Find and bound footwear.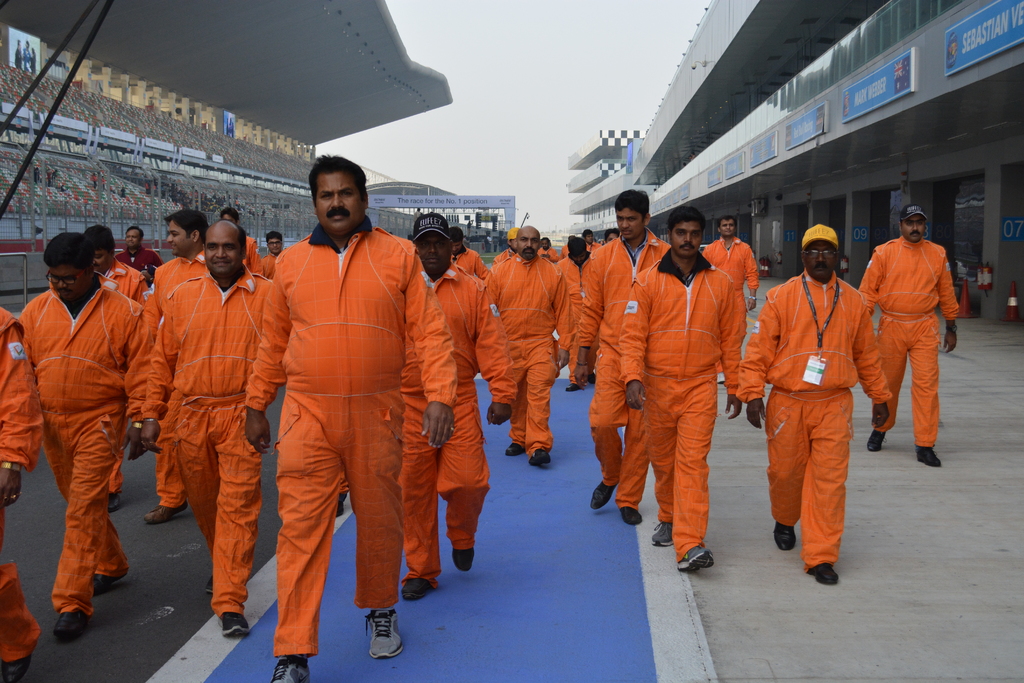
Bound: bbox=(774, 524, 797, 553).
